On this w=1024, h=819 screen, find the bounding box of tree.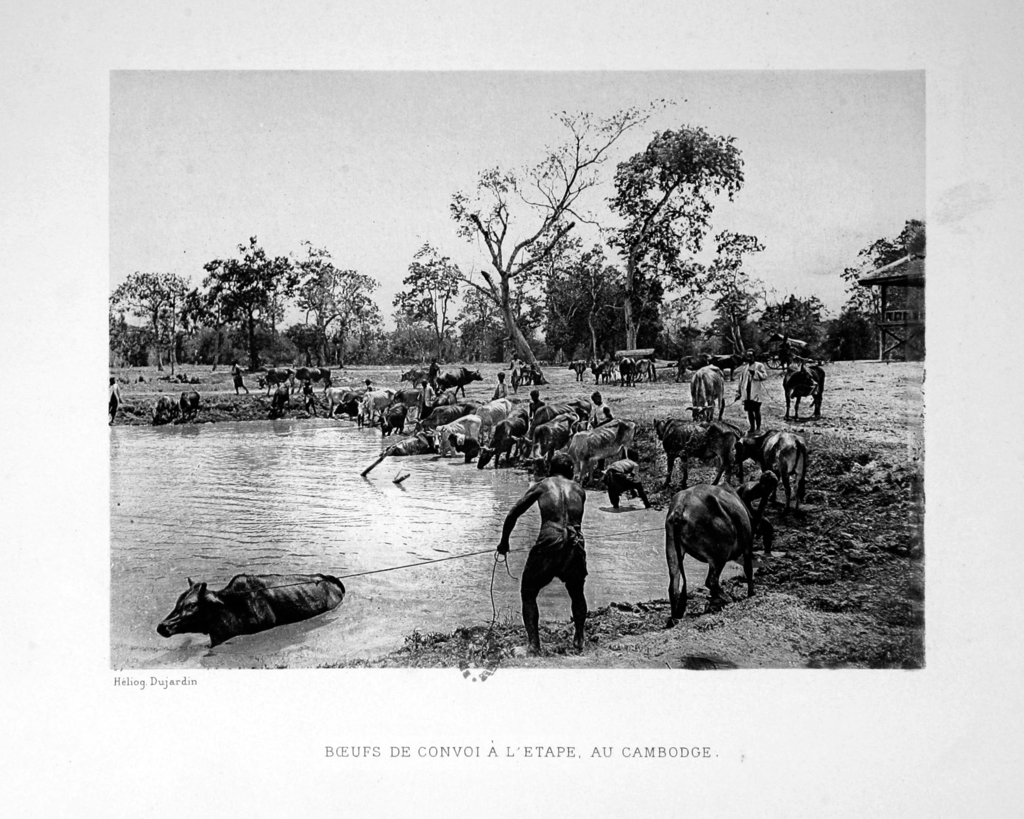
Bounding box: (701, 233, 758, 365).
